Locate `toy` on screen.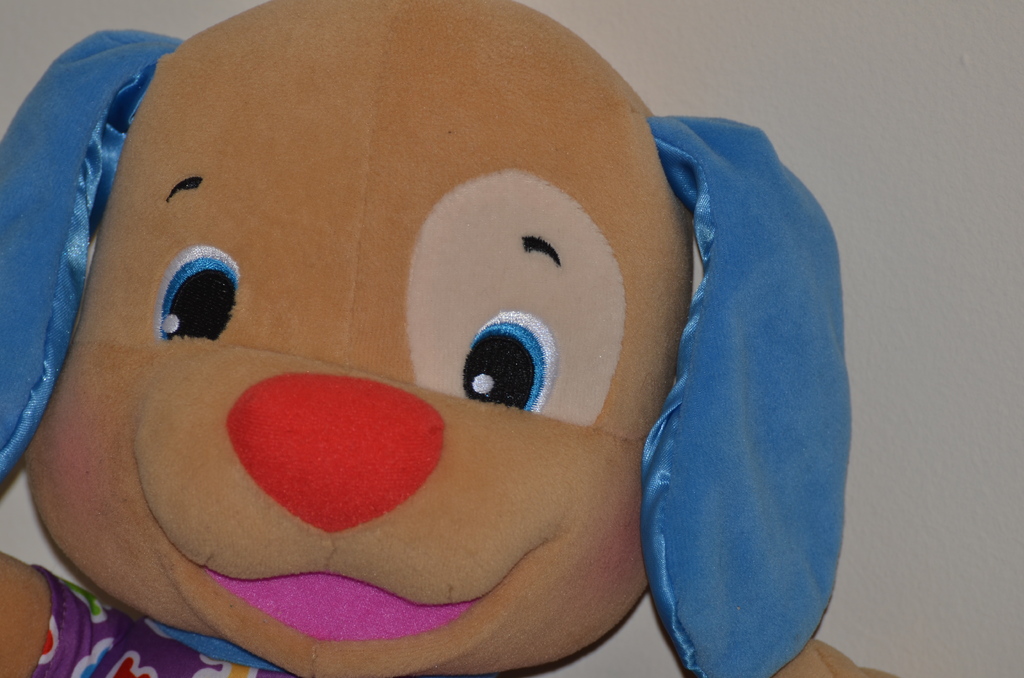
On screen at {"x1": 9, "y1": 32, "x2": 796, "y2": 660}.
